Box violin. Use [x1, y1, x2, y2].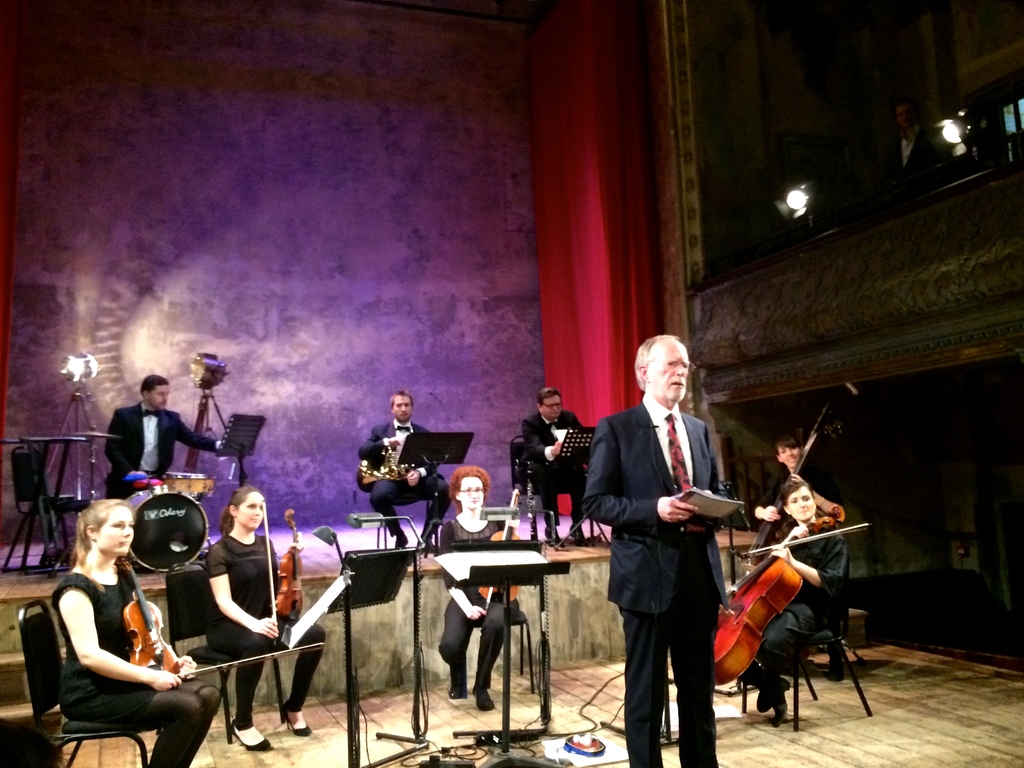
[710, 503, 874, 685].
